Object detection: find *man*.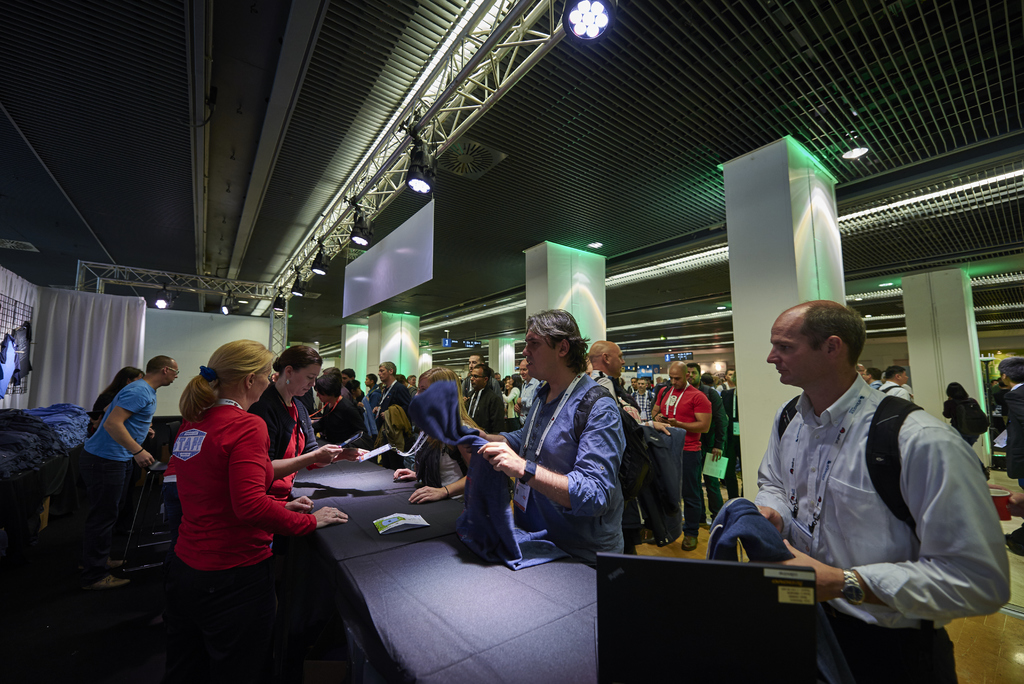
box=[477, 310, 622, 566].
